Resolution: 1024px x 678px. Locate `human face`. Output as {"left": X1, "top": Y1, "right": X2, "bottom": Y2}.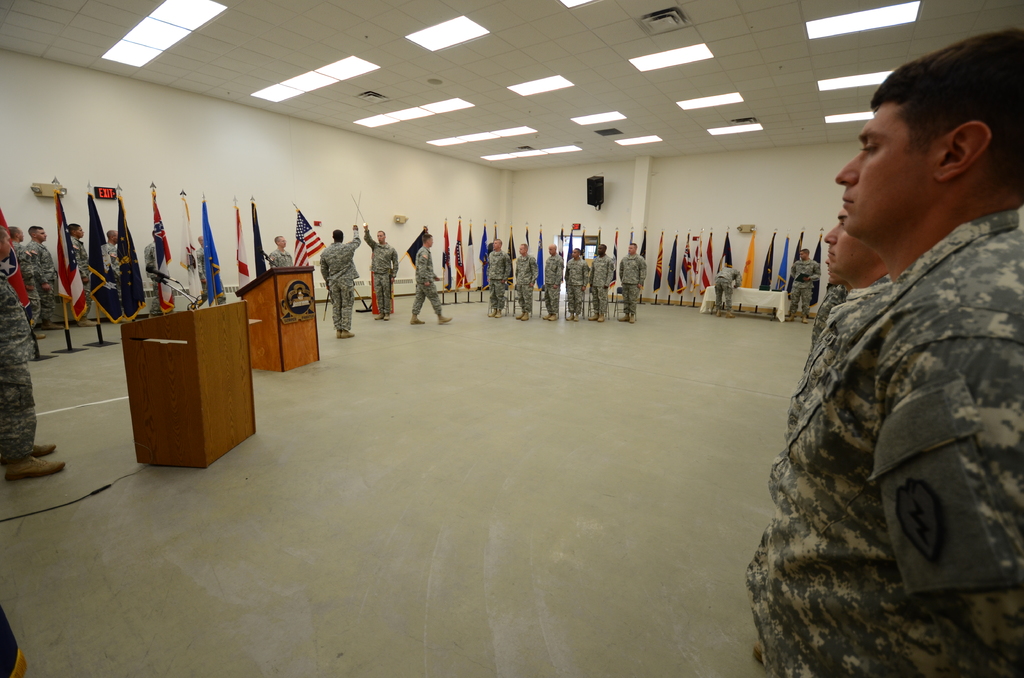
{"left": 838, "top": 100, "right": 945, "bottom": 246}.
